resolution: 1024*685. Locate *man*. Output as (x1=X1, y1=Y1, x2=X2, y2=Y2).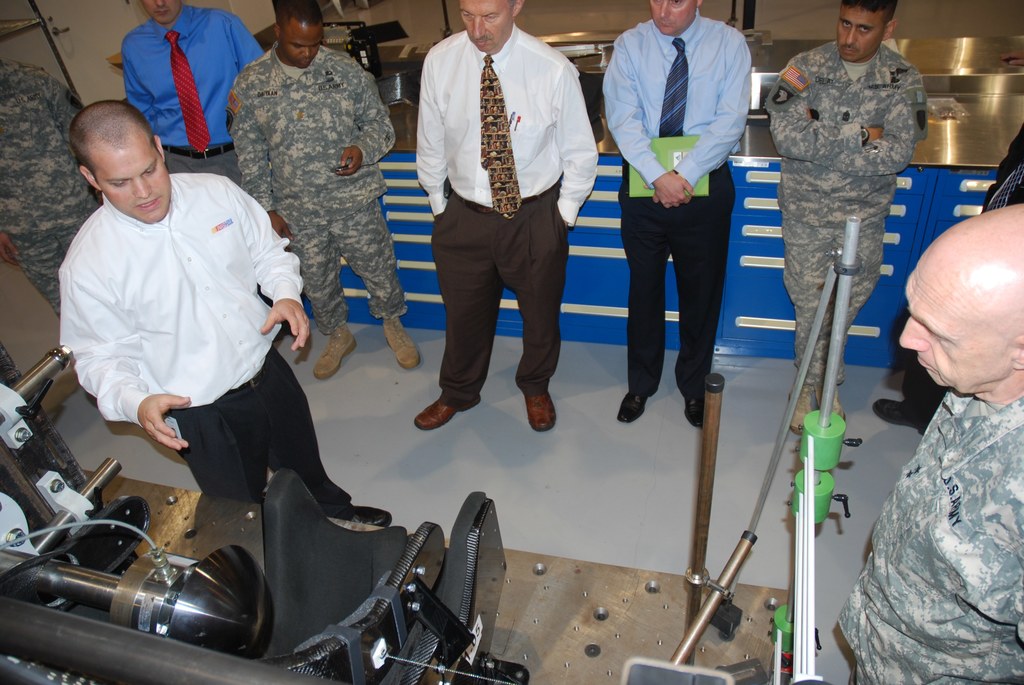
(x1=60, y1=101, x2=396, y2=524).
